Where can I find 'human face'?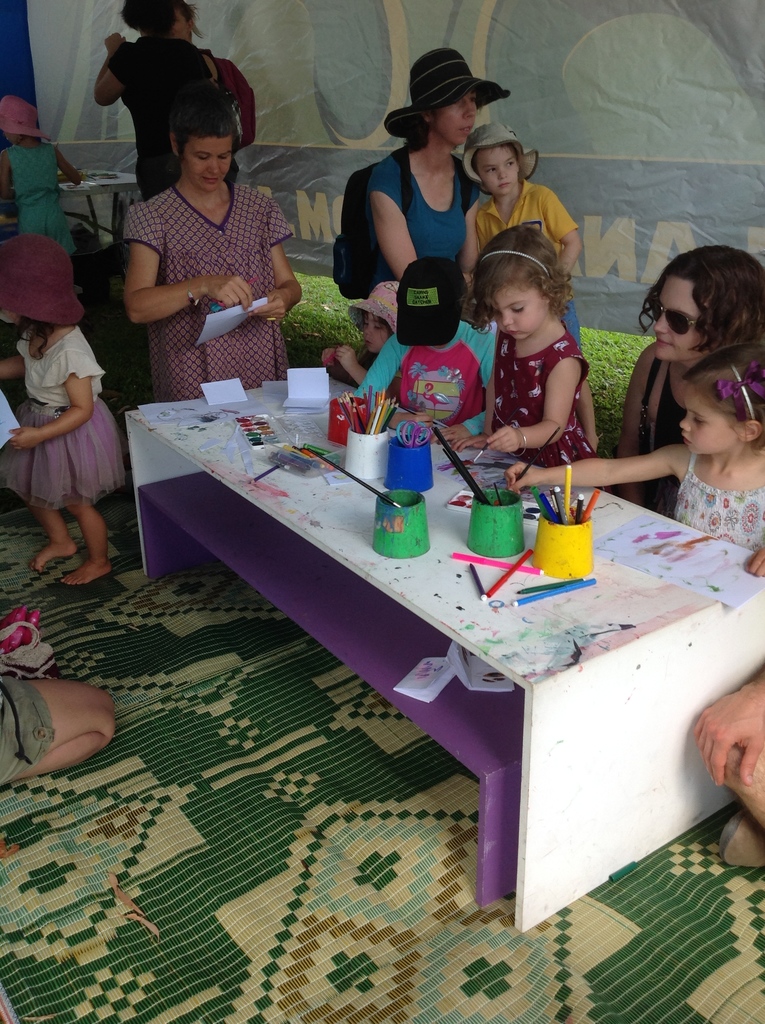
You can find it at select_region(674, 377, 737, 459).
